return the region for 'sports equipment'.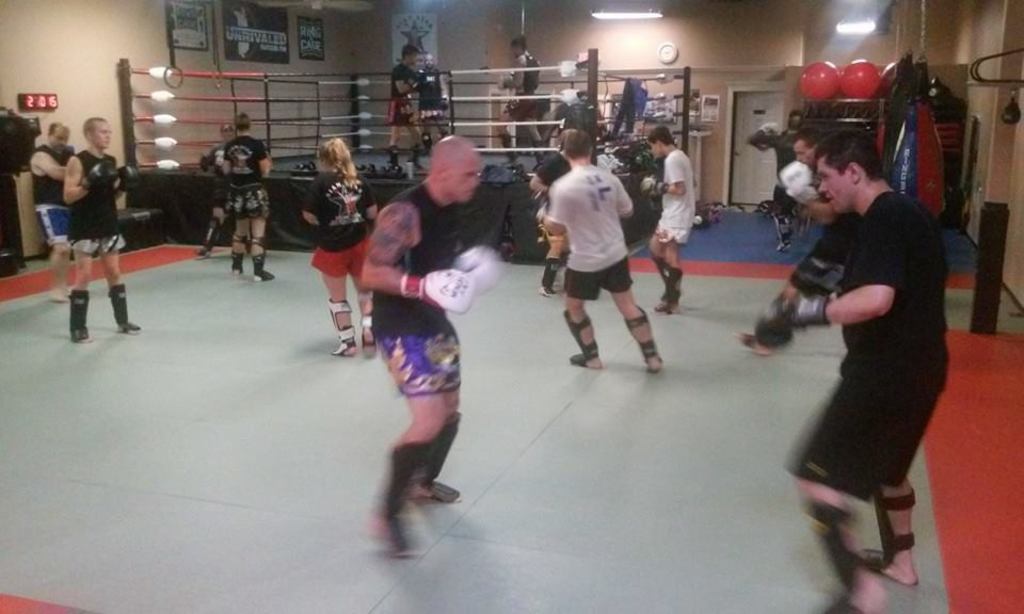
[499,136,518,164].
